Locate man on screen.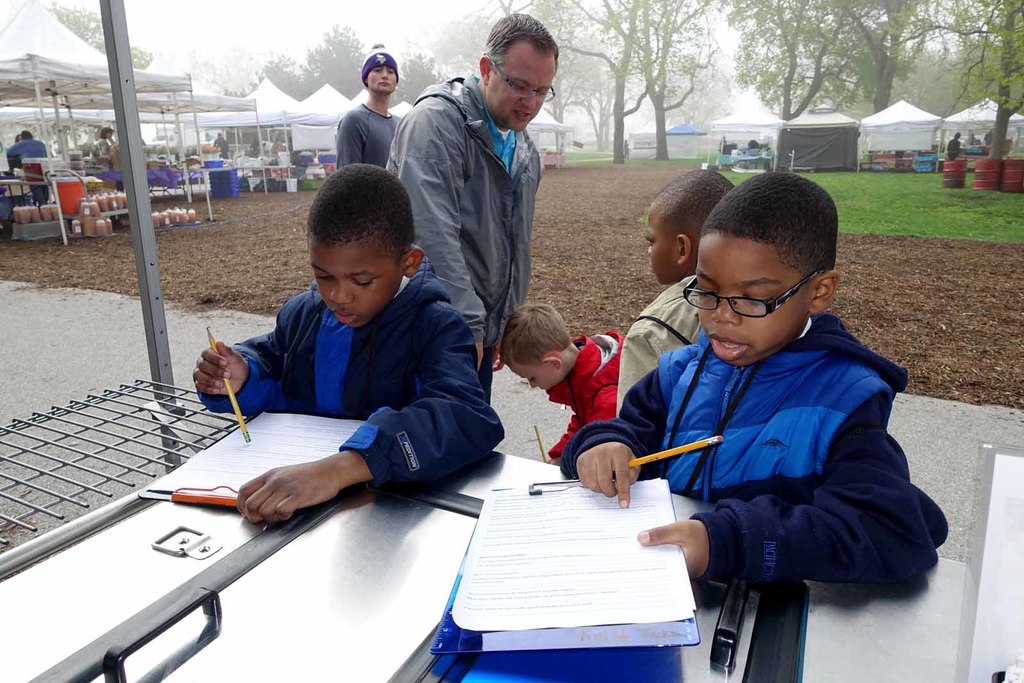
On screen at l=212, t=132, r=228, b=159.
